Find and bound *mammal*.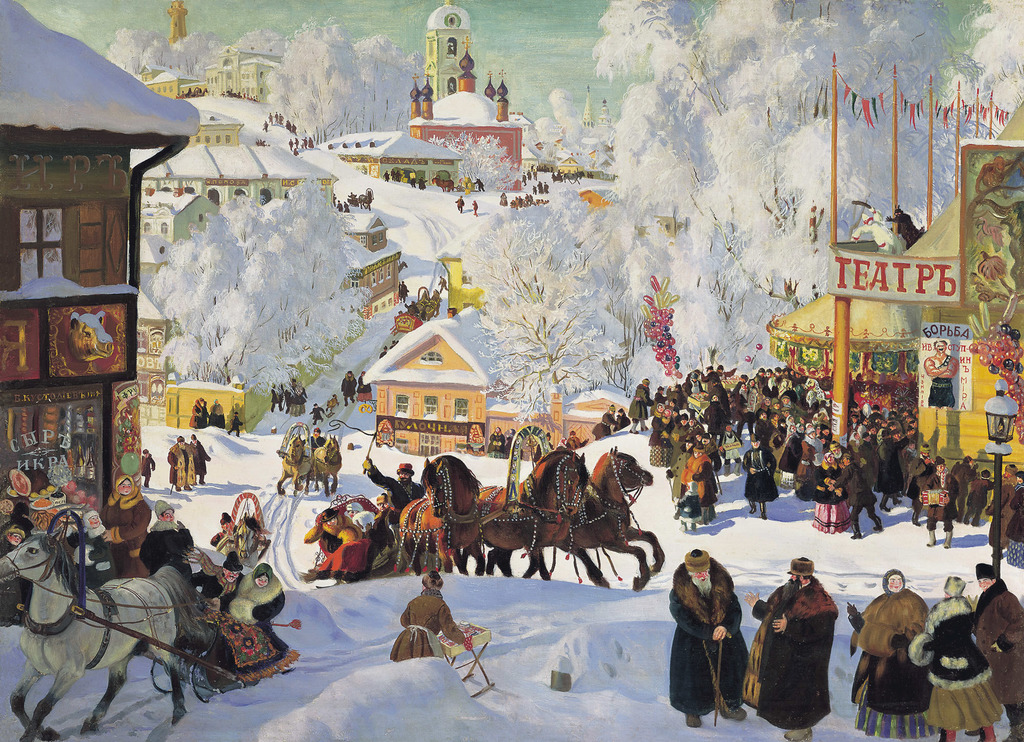
Bound: [x1=566, y1=439, x2=666, y2=588].
